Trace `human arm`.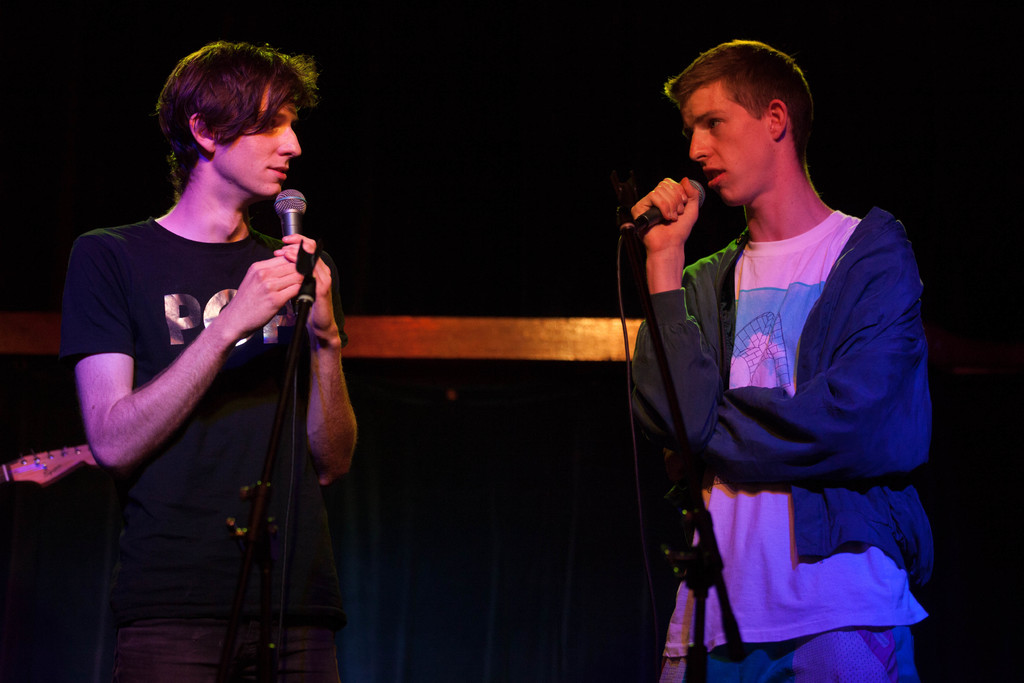
Traced to crop(700, 223, 932, 472).
